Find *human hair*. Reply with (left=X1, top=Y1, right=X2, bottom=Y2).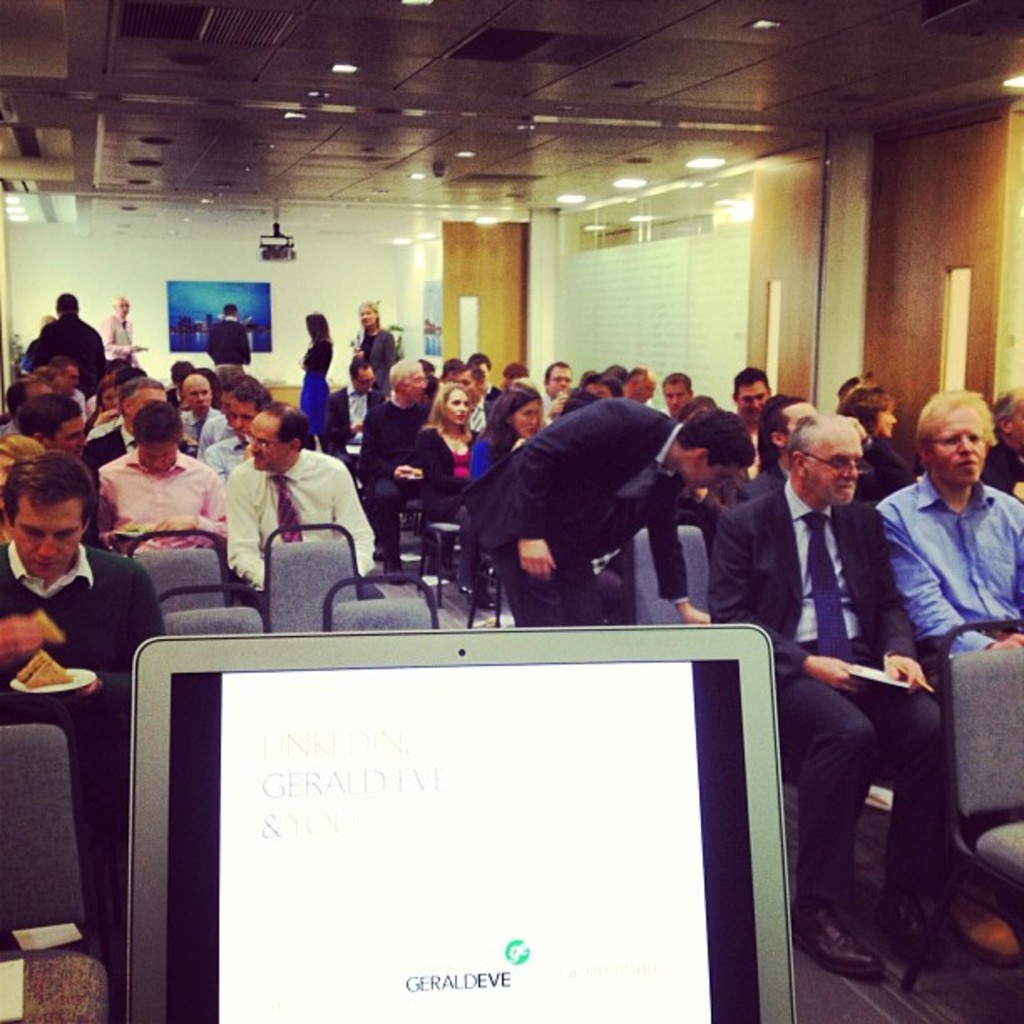
(left=907, top=387, right=999, bottom=445).
